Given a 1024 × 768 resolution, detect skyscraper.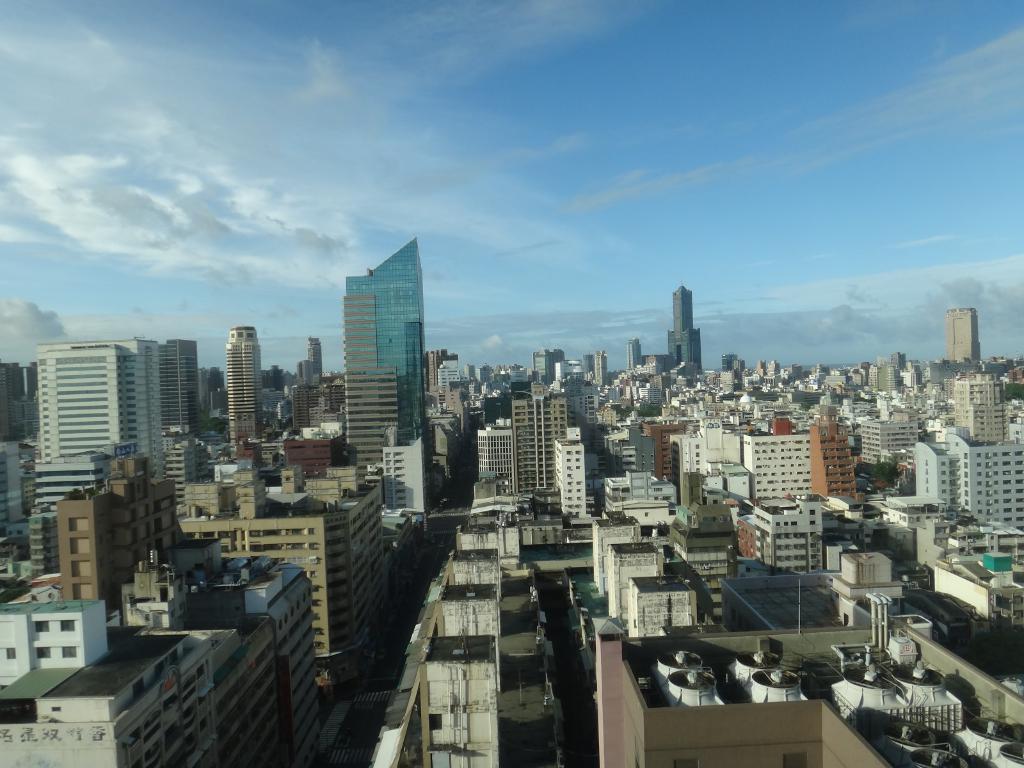
Rect(141, 342, 204, 452).
